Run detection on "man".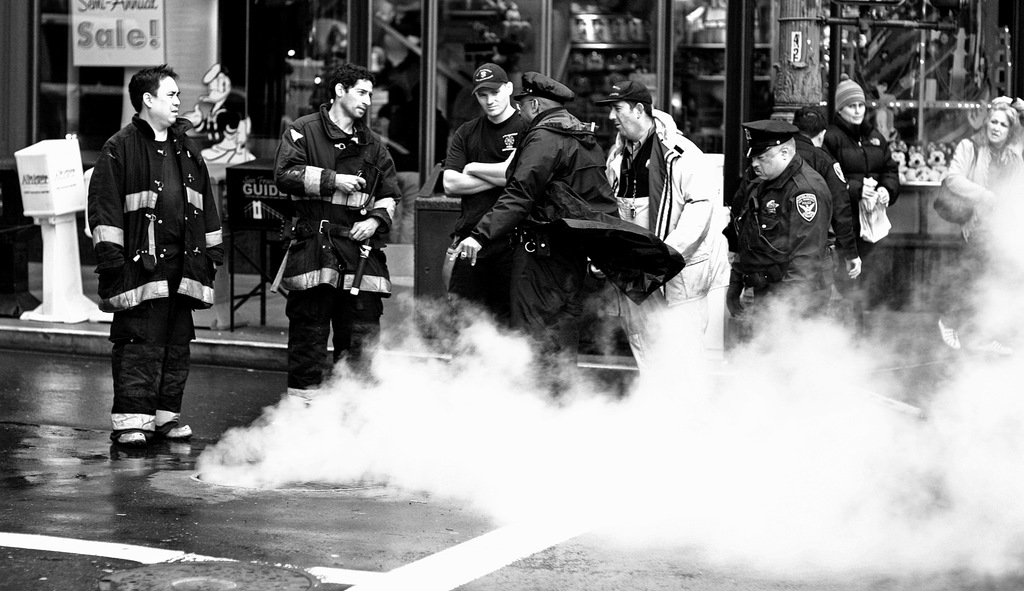
Result: box=[85, 66, 223, 449].
